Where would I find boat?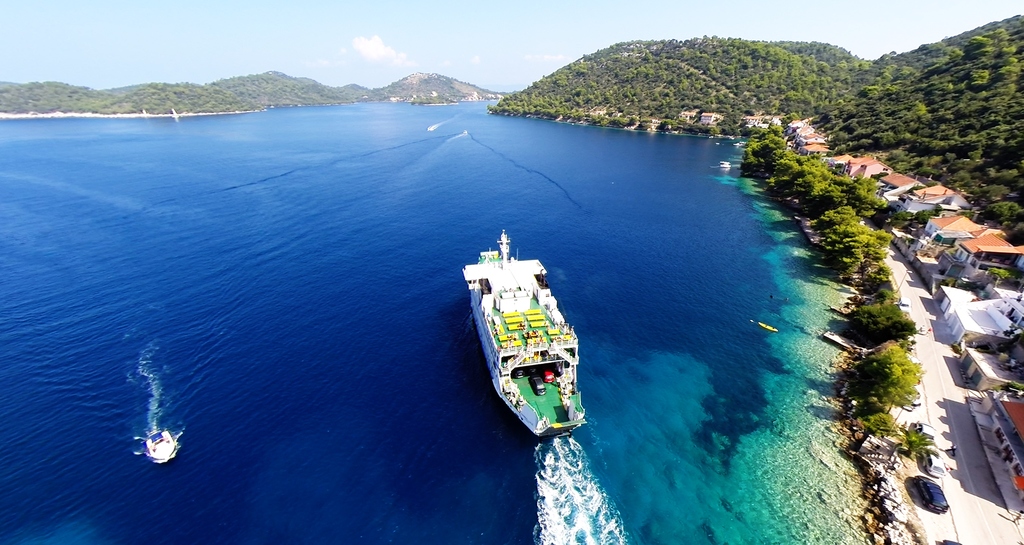
At [left=428, top=128, right=435, bottom=130].
